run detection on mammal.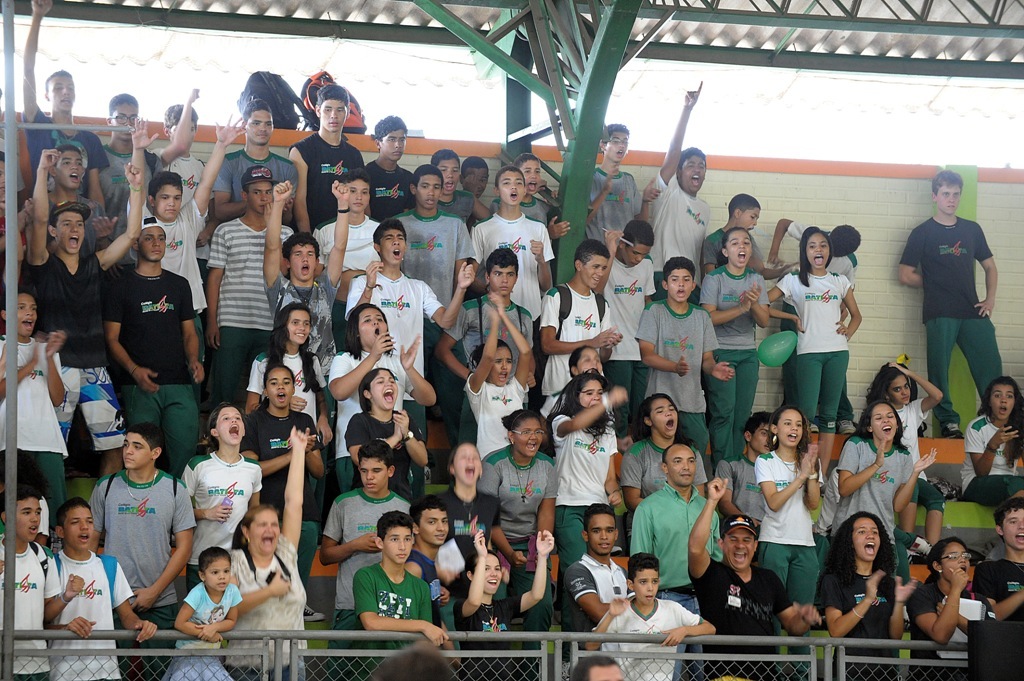
Result: Rect(166, 547, 244, 680).
